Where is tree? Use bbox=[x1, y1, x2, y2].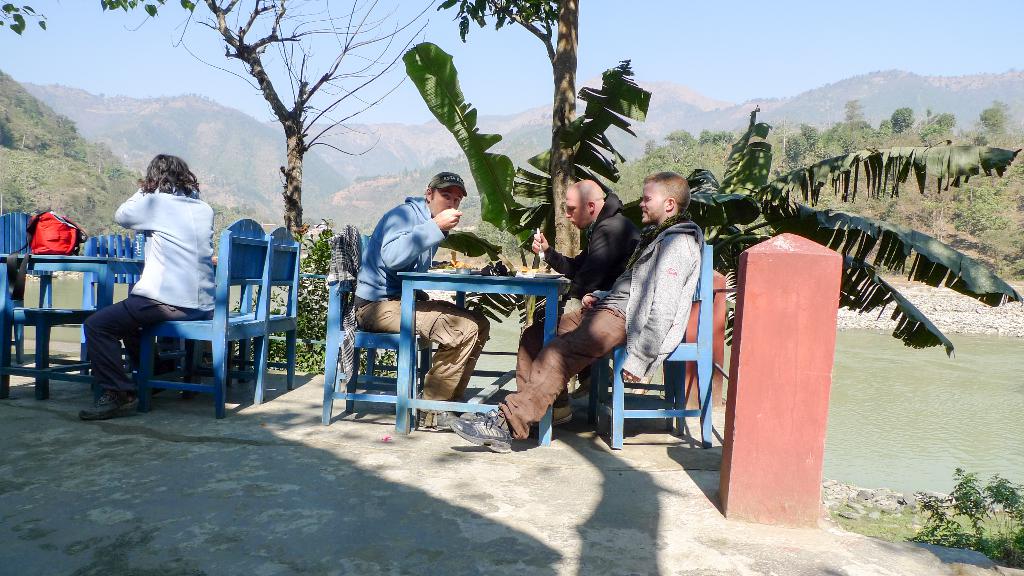
bbox=[395, 45, 1023, 387].
